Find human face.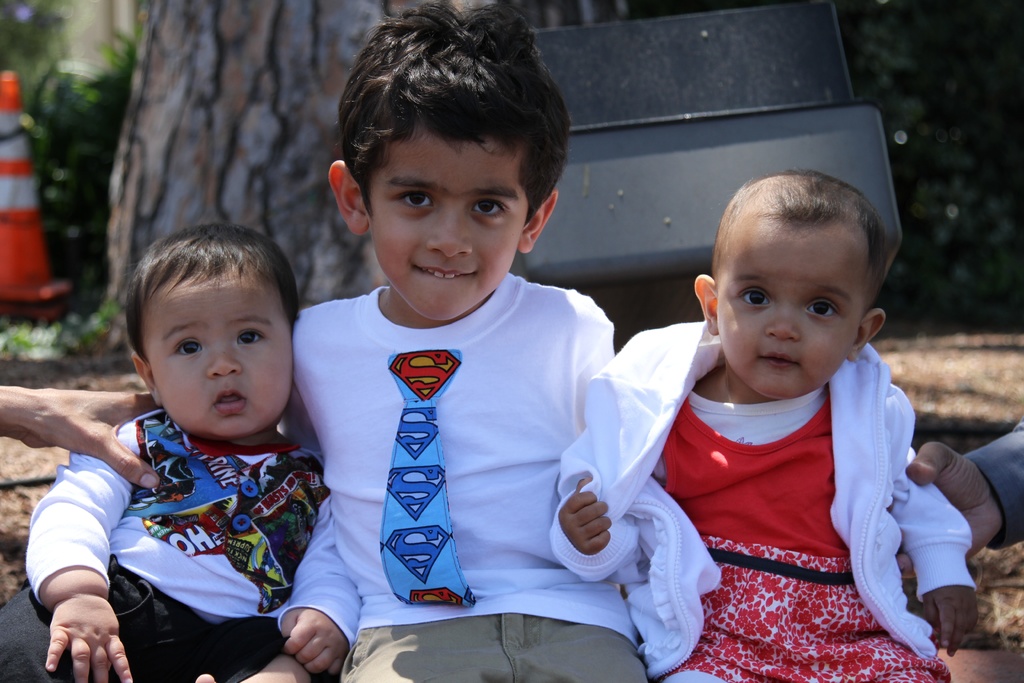
left=371, top=130, right=525, bottom=320.
